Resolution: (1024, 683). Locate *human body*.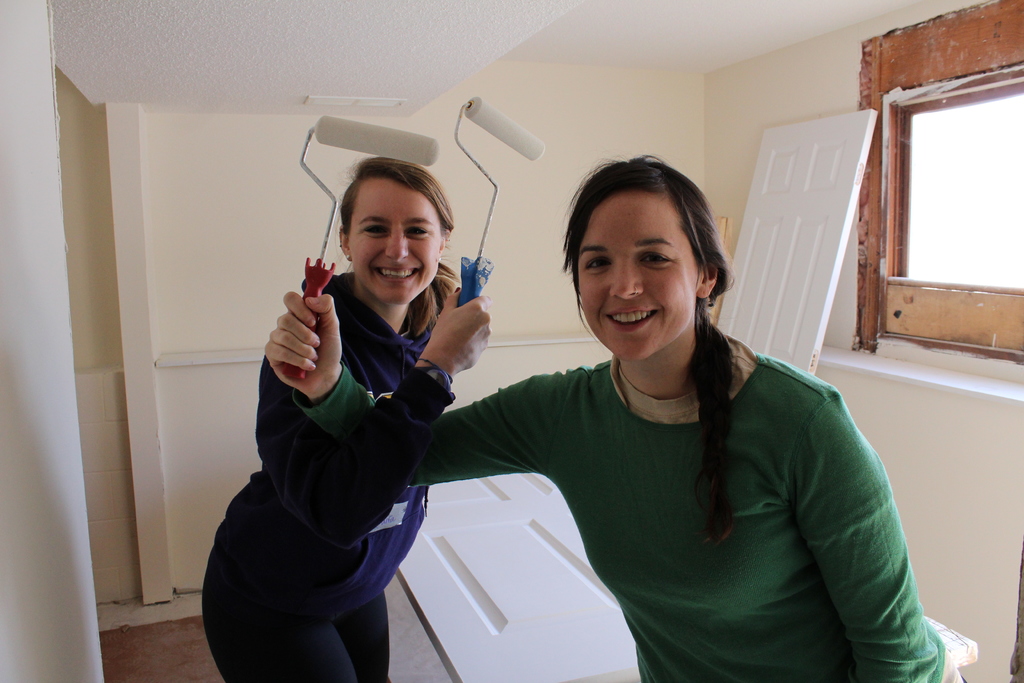
202,159,458,682.
